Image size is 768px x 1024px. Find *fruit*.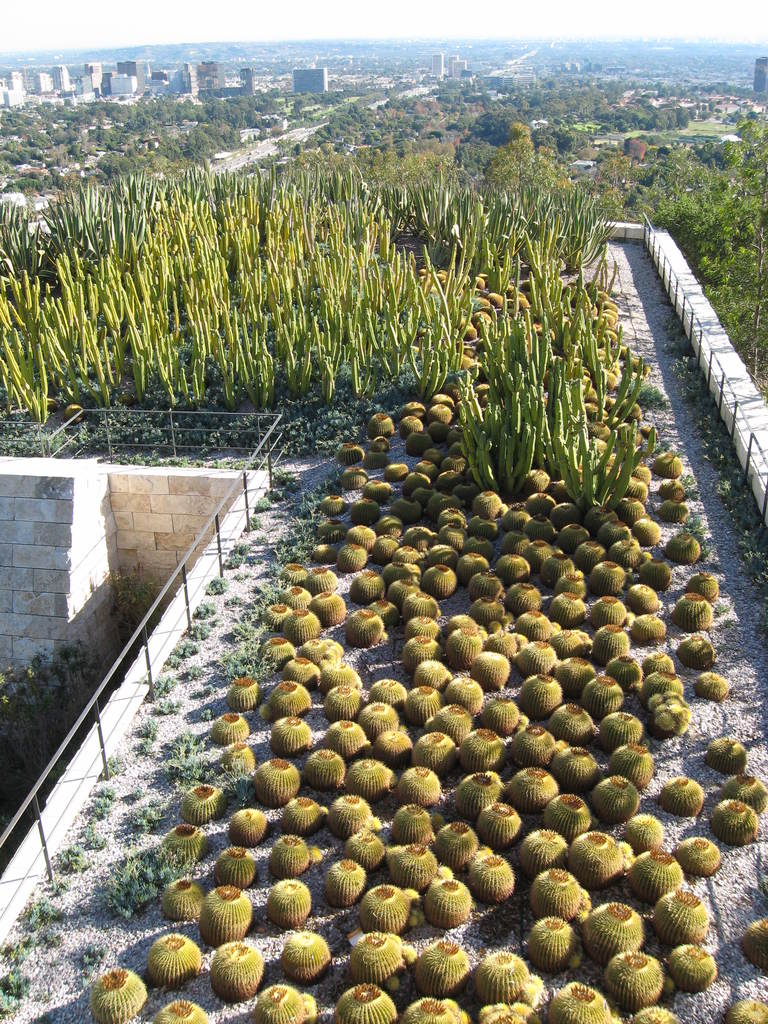
locate(739, 917, 767, 970).
